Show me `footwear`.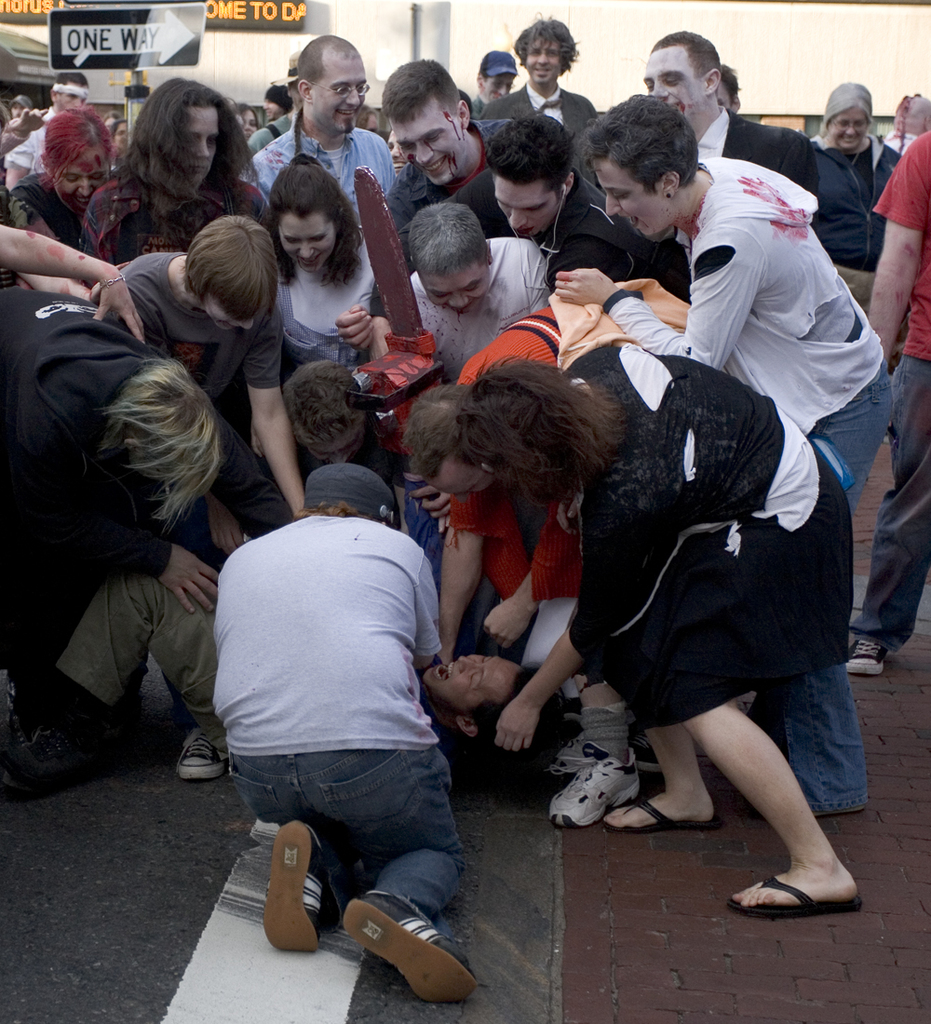
`footwear` is here: 552 723 641 773.
